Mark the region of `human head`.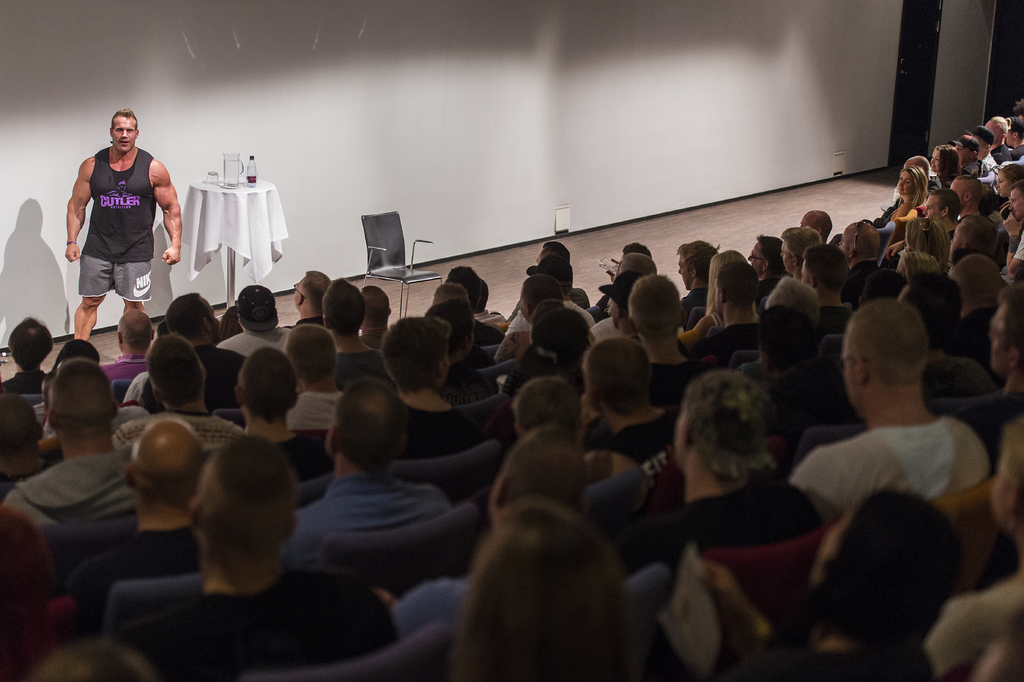
Region: (x1=764, y1=274, x2=822, y2=325).
